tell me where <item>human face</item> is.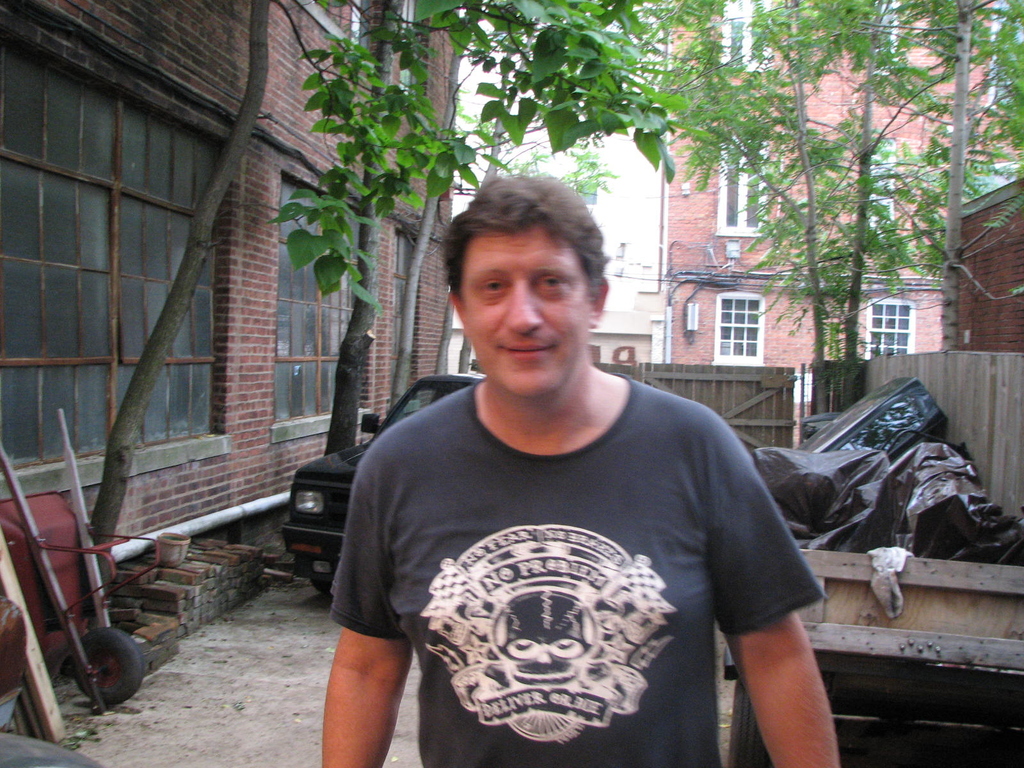
<item>human face</item> is at x1=461, y1=222, x2=589, y2=394.
